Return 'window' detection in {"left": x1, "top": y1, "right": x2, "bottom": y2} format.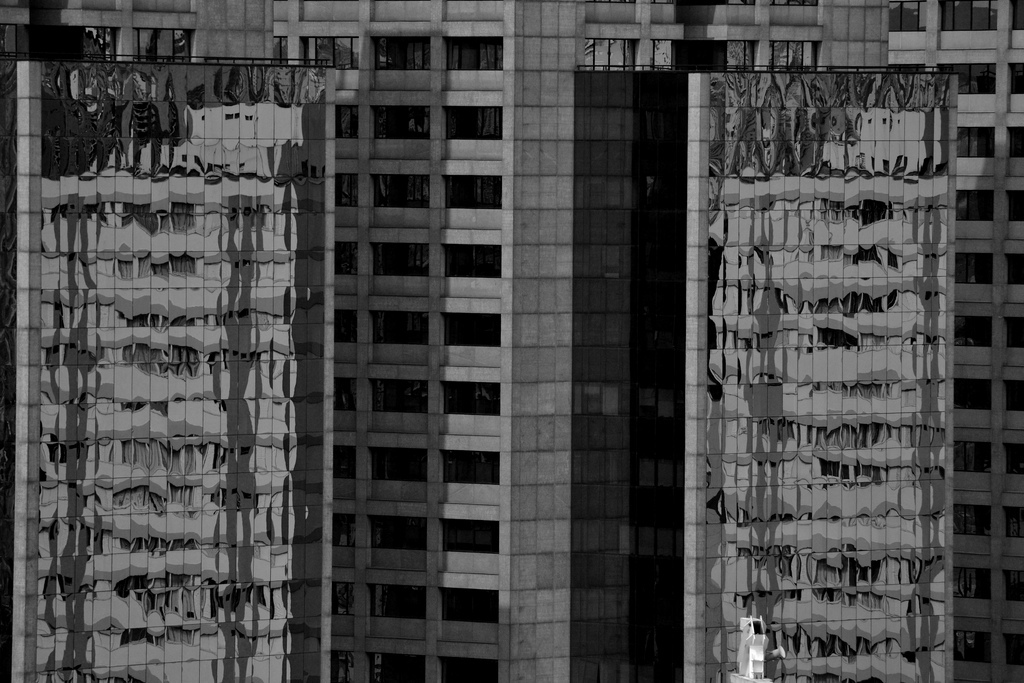
{"left": 776, "top": 41, "right": 820, "bottom": 70}.
